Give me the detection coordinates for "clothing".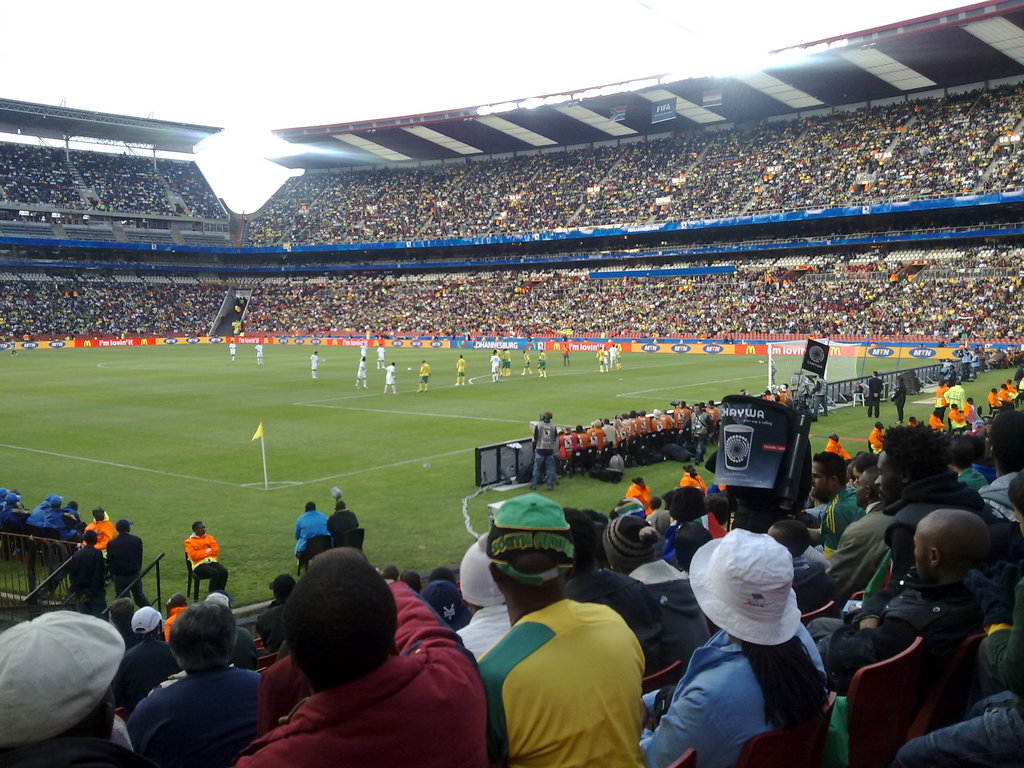
(119, 677, 260, 763).
